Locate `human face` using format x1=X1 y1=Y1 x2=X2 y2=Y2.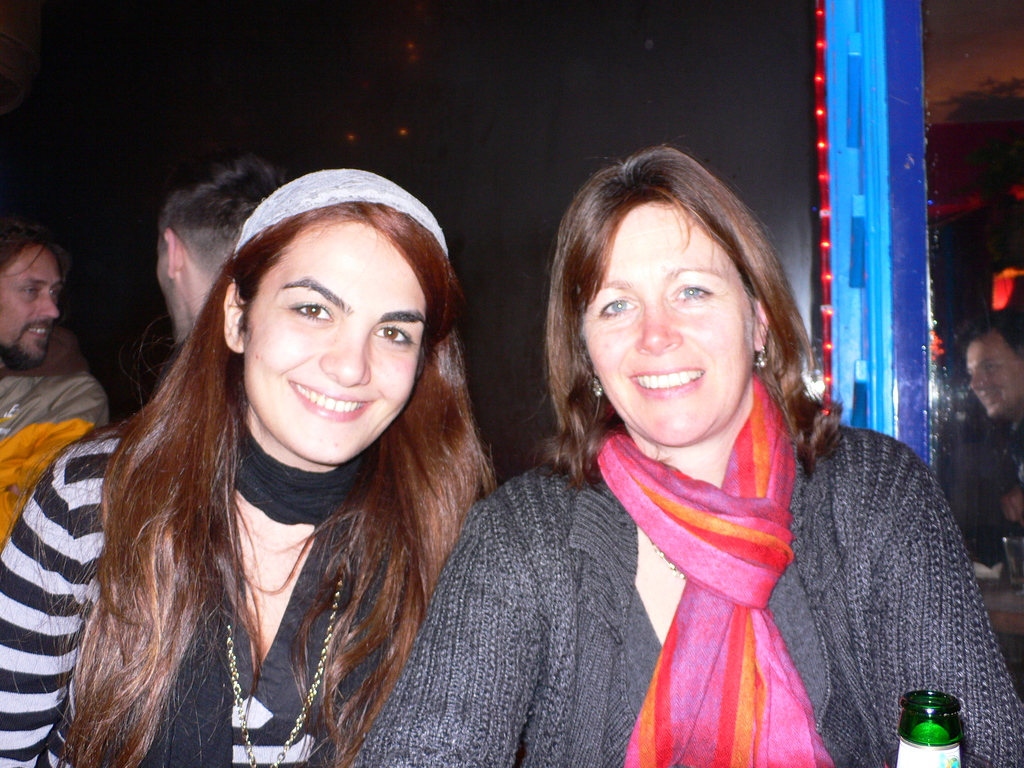
x1=582 y1=204 x2=755 y2=444.
